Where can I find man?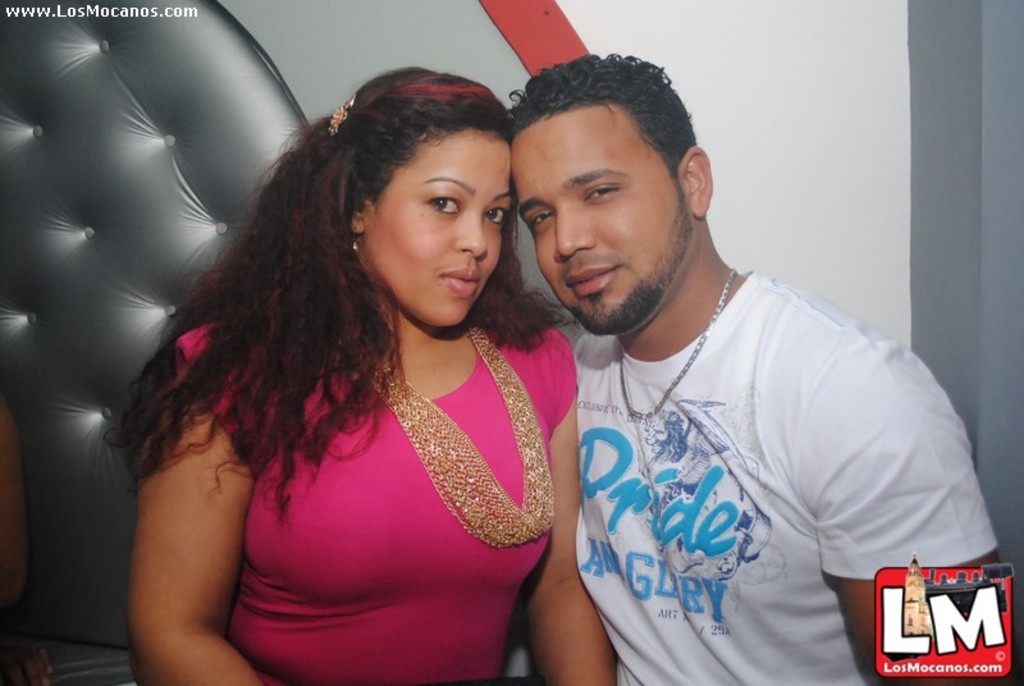
You can find it at 512 74 978 674.
